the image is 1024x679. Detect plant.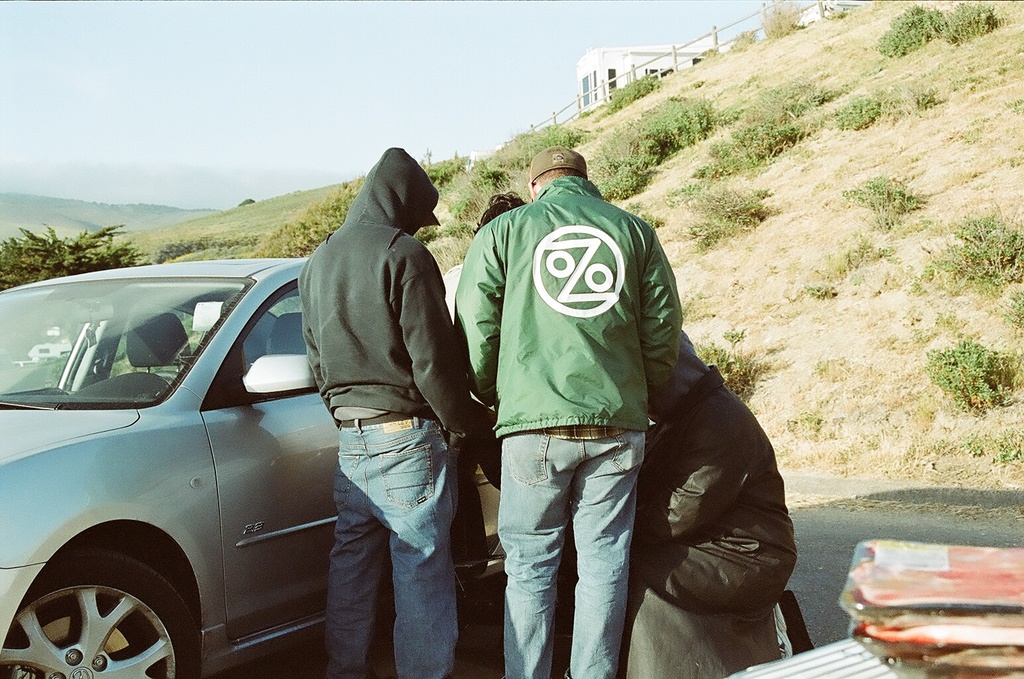
Detection: [x1=984, y1=438, x2=1023, y2=467].
